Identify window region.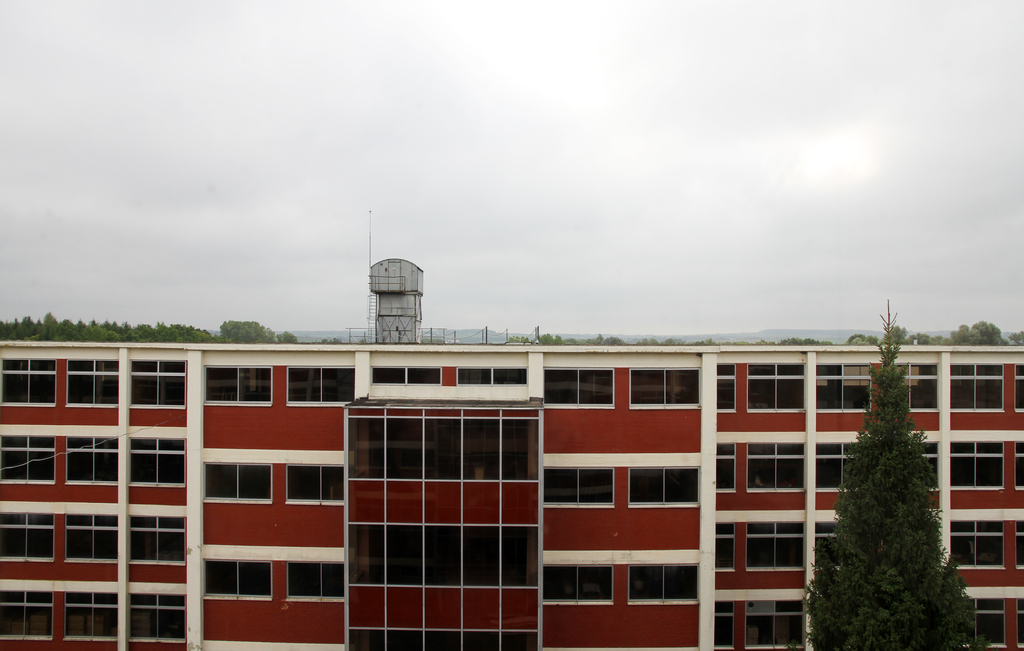
Region: l=60, t=590, r=111, b=640.
